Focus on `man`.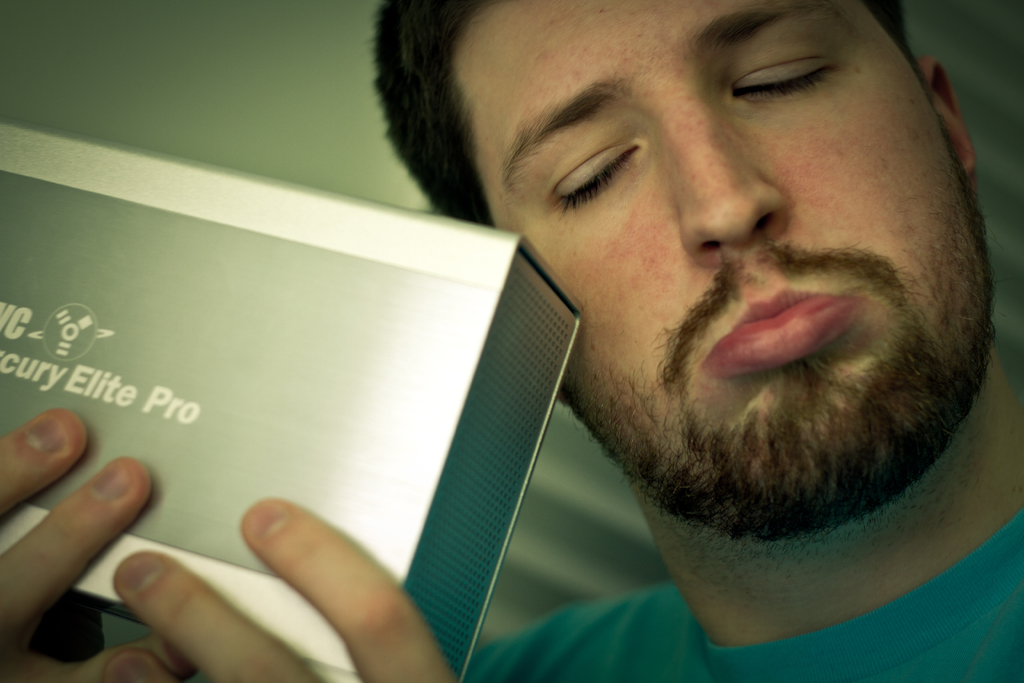
Focused at [3,0,1023,682].
